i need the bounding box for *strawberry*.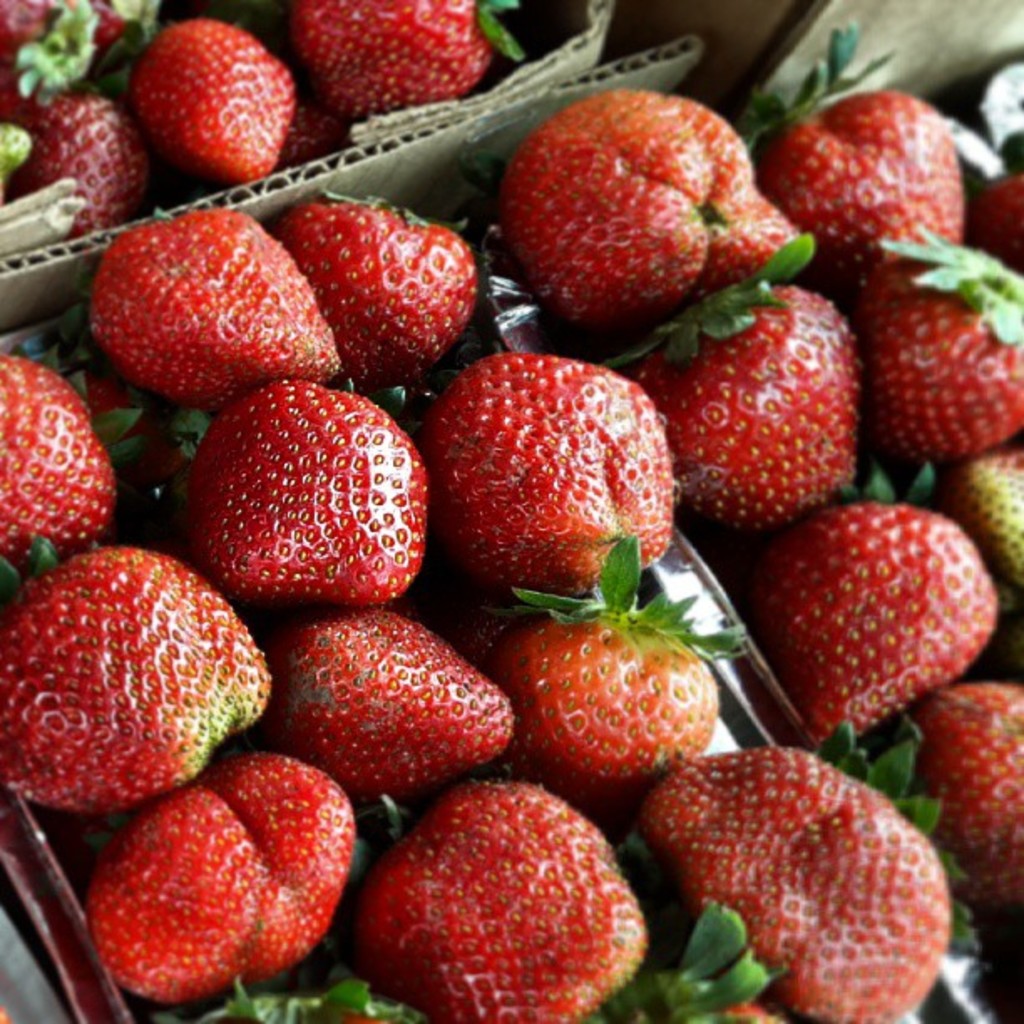
Here it is: 132:15:289:169.
